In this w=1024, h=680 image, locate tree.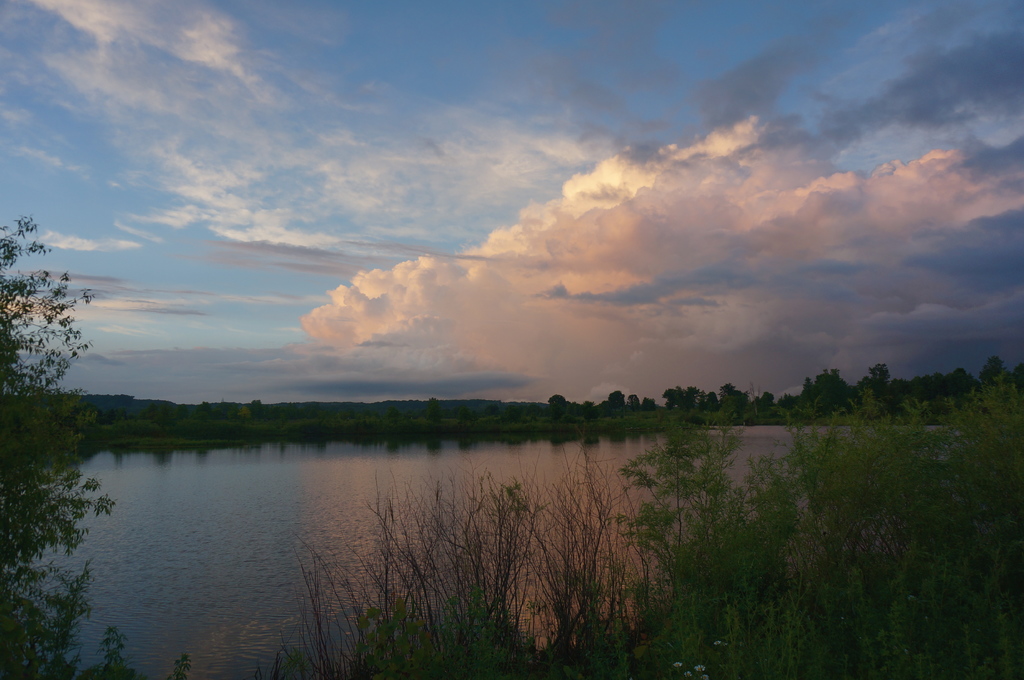
Bounding box: BBox(765, 392, 780, 409).
